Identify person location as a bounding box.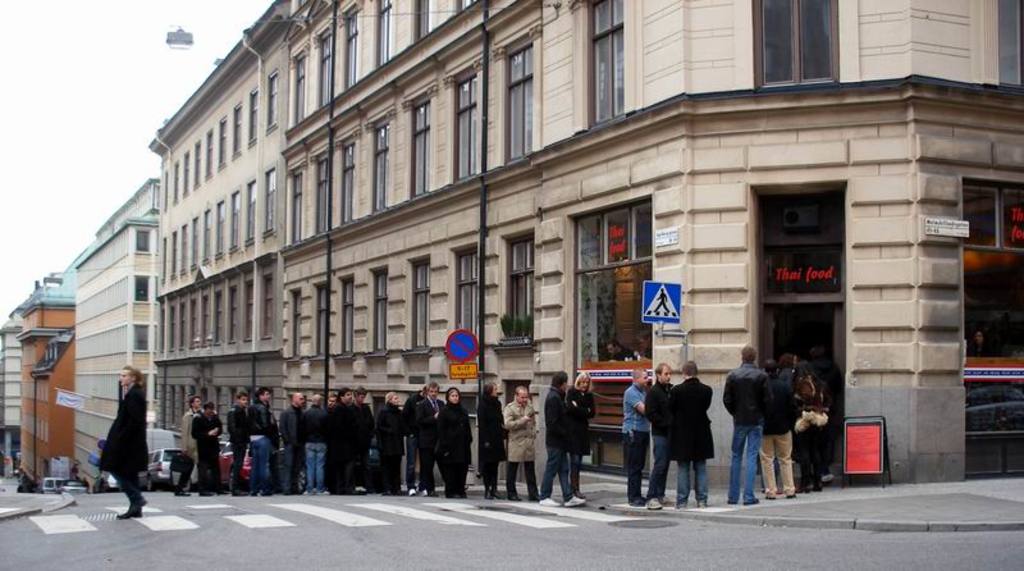
x1=102 y1=358 x2=151 y2=519.
